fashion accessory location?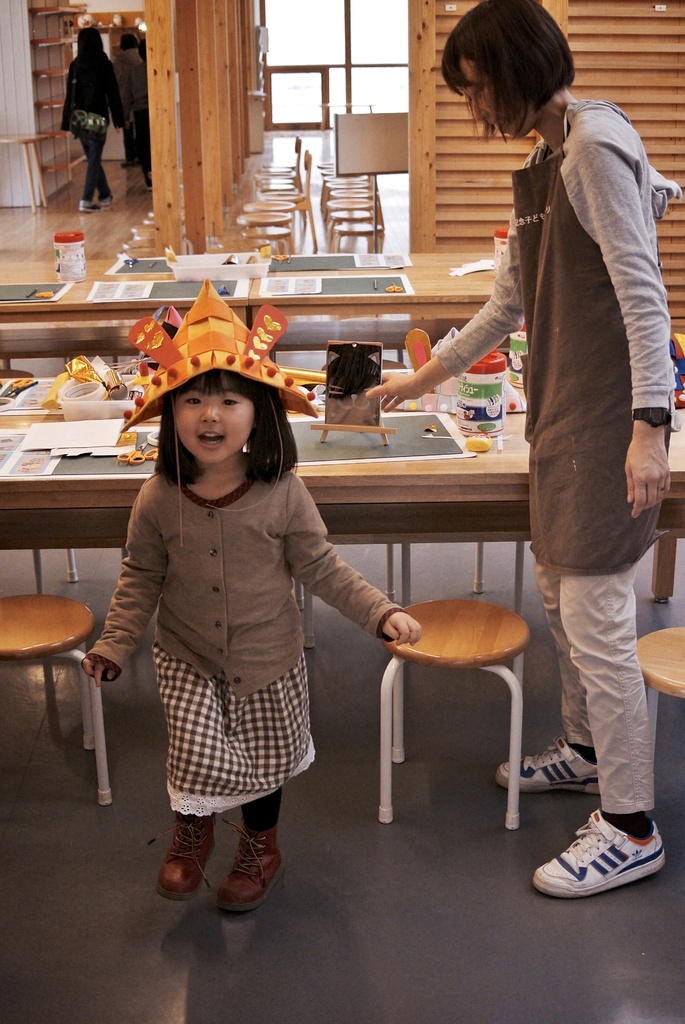
496, 732, 601, 797
